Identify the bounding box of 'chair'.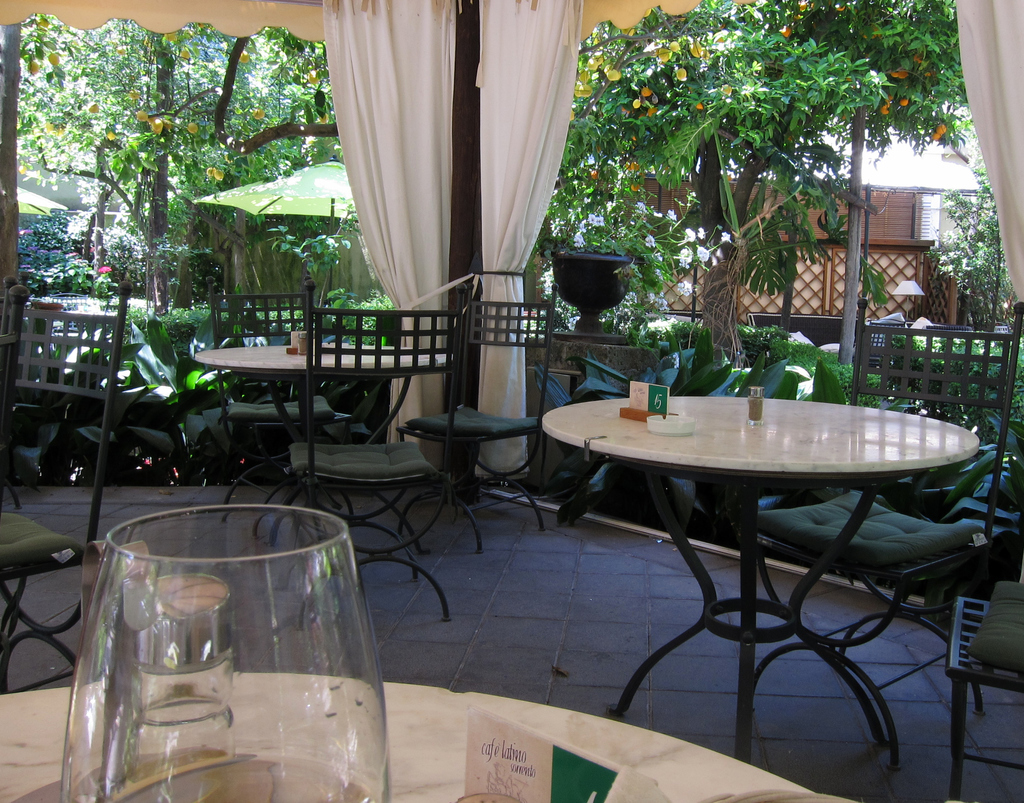
crop(0, 270, 21, 519).
